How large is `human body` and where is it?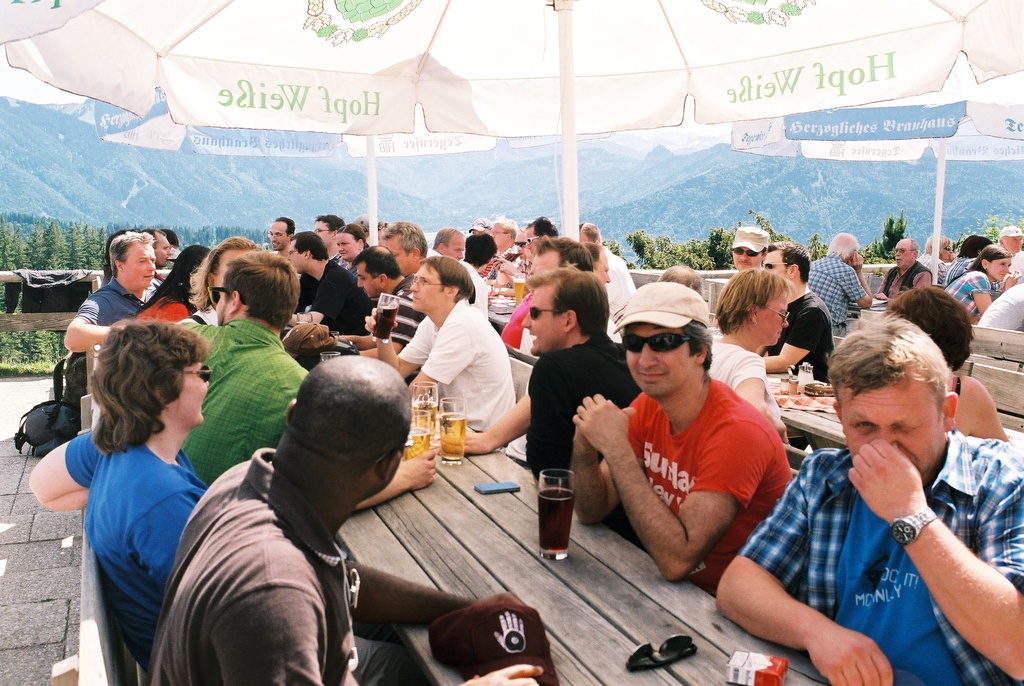
Bounding box: [527, 215, 557, 236].
